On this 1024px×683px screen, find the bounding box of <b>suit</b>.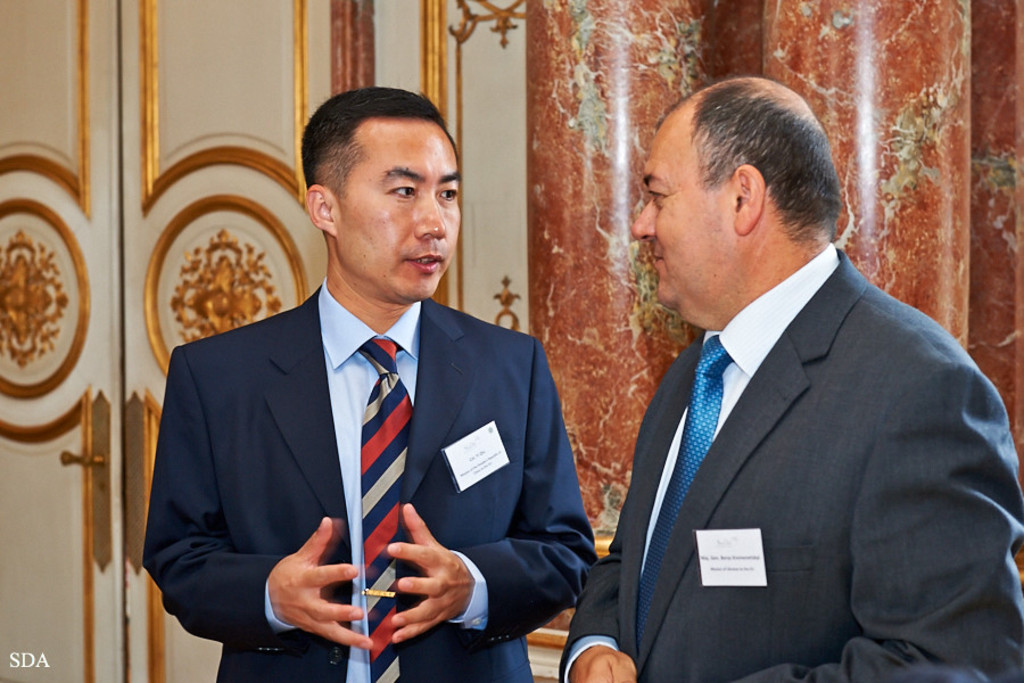
Bounding box: [555,242,1023,682].
